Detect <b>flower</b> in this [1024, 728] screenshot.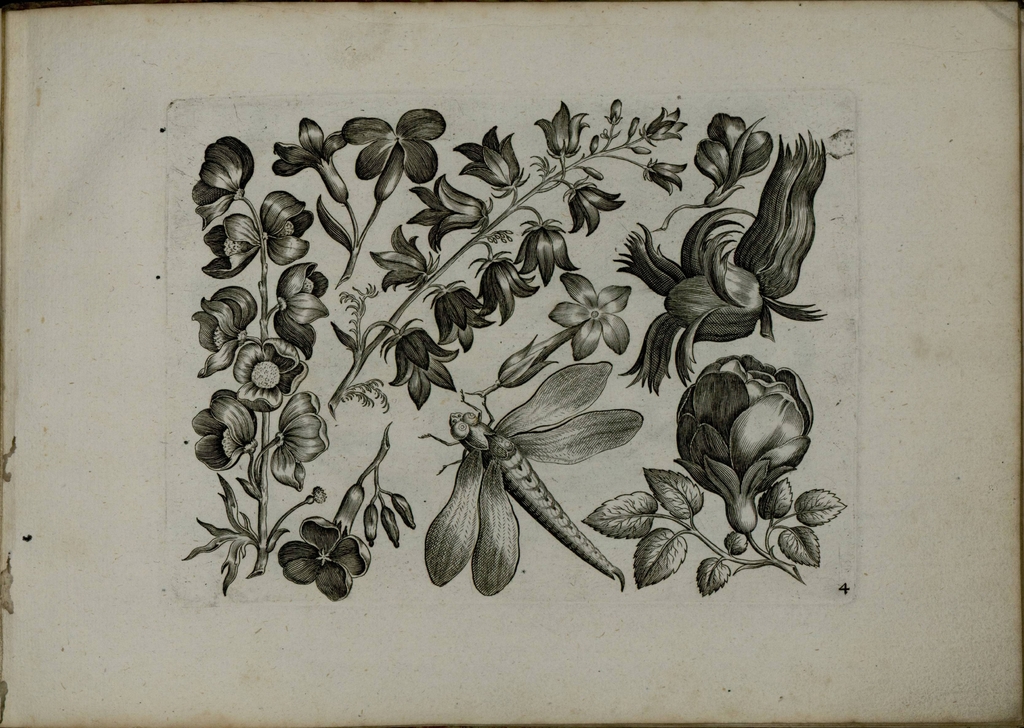
Detection: (left=516, top=229, right=579, bottom=286).
